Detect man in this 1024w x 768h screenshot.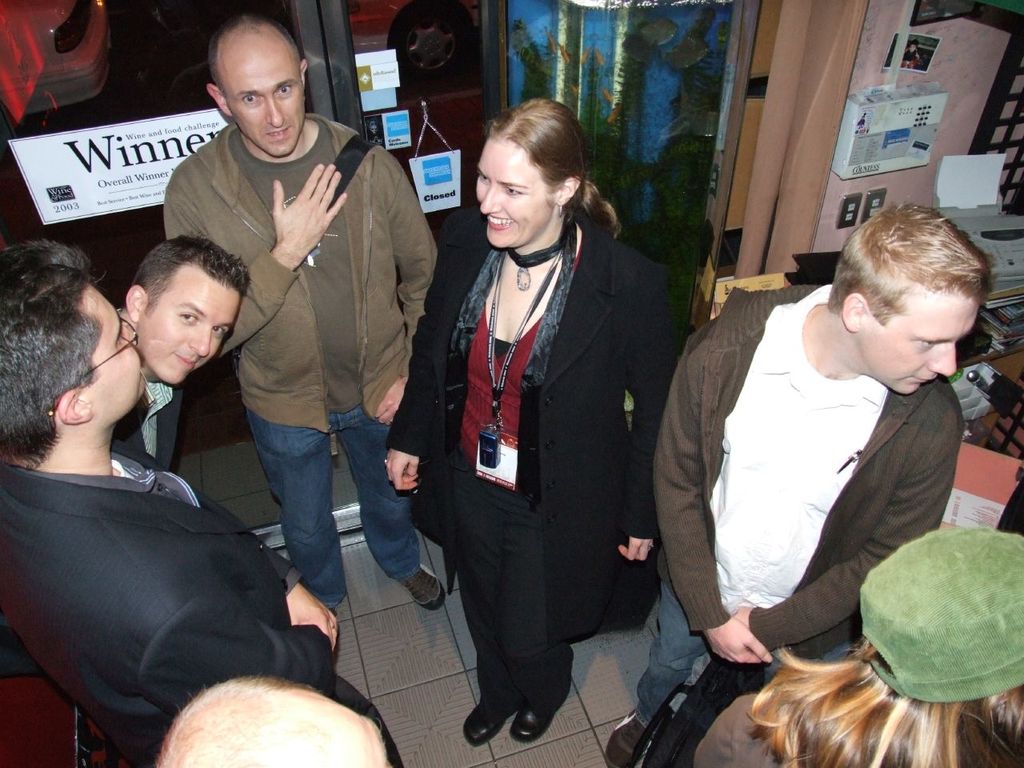
Detection: box(158, 9, 450, 613).
